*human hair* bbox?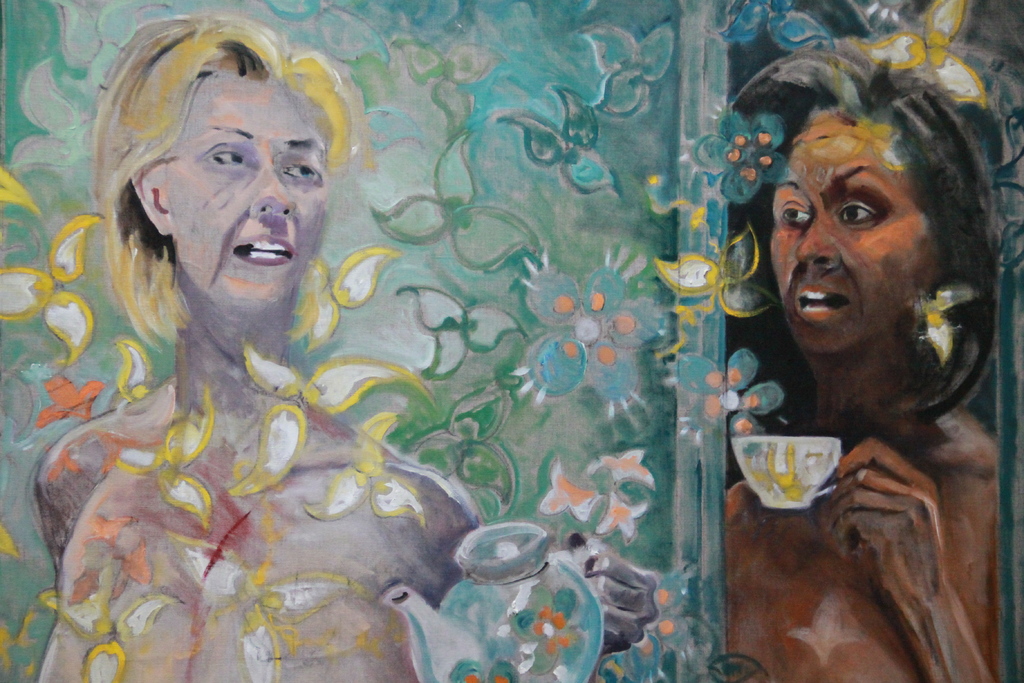
bbox=(92, 12, 362, 349)
